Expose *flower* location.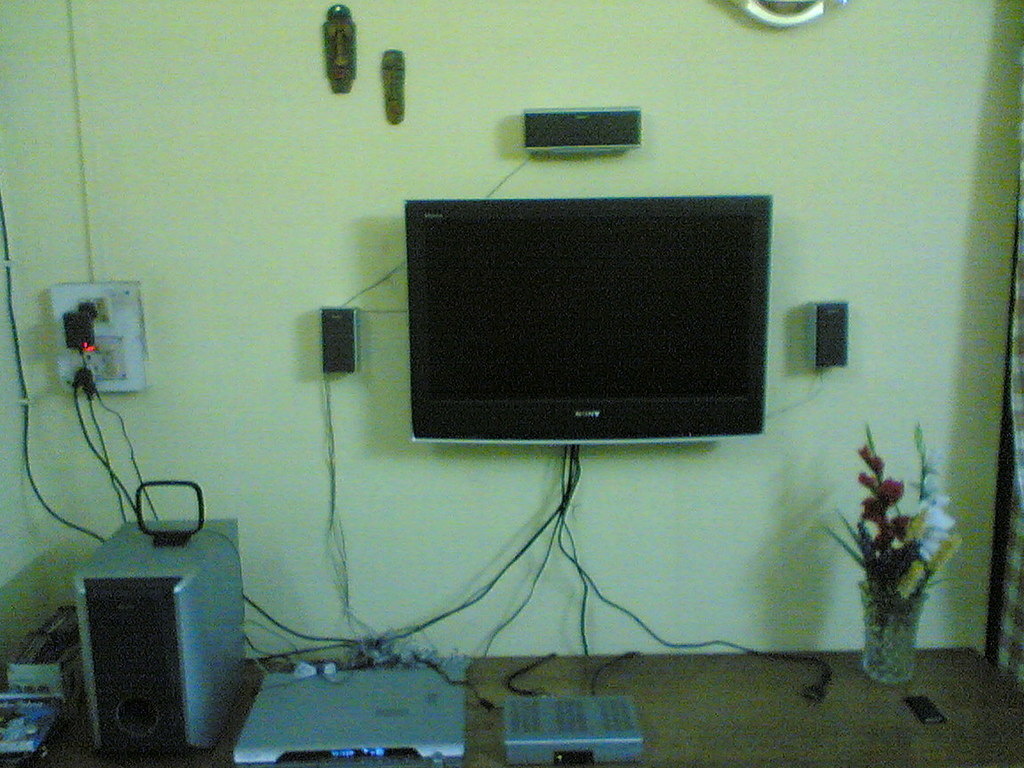
Exposed at box=[918, 476, 962, 559].
